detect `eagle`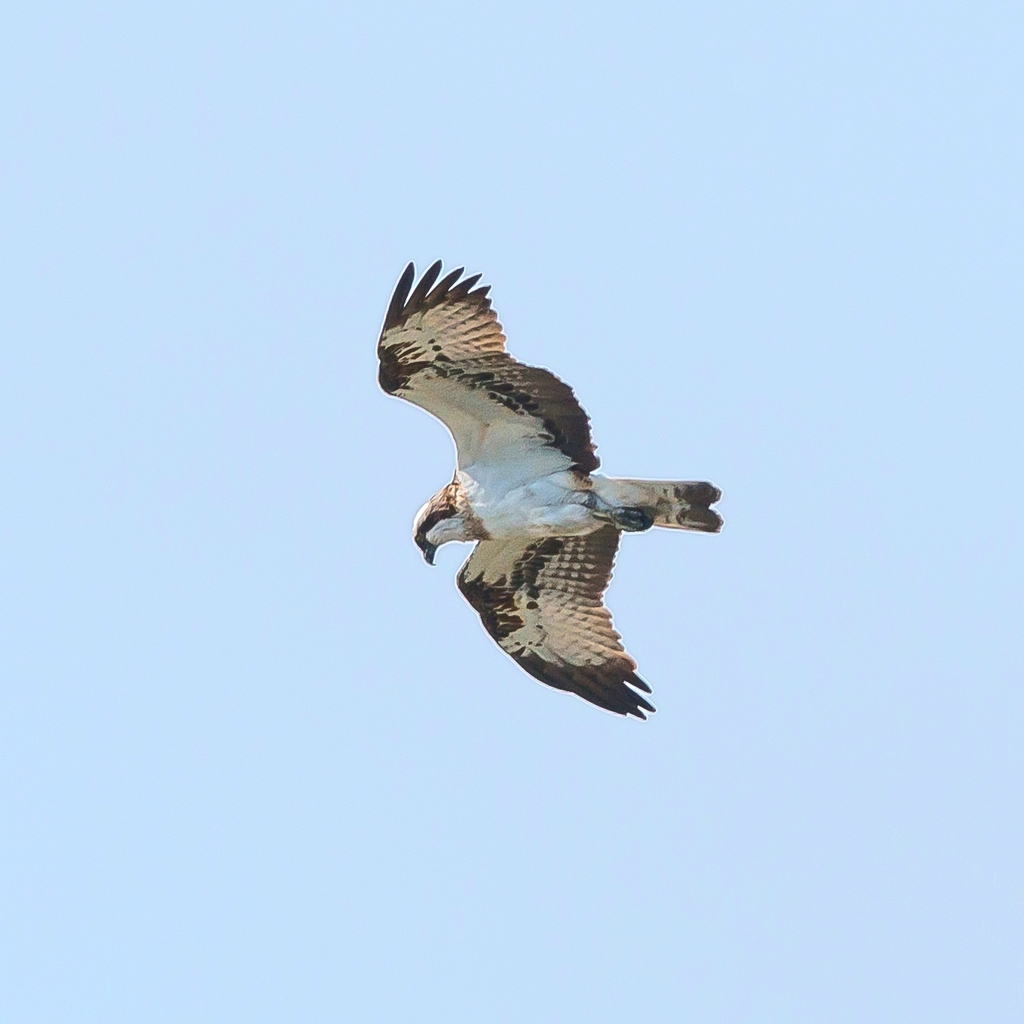
363 248 733 720
